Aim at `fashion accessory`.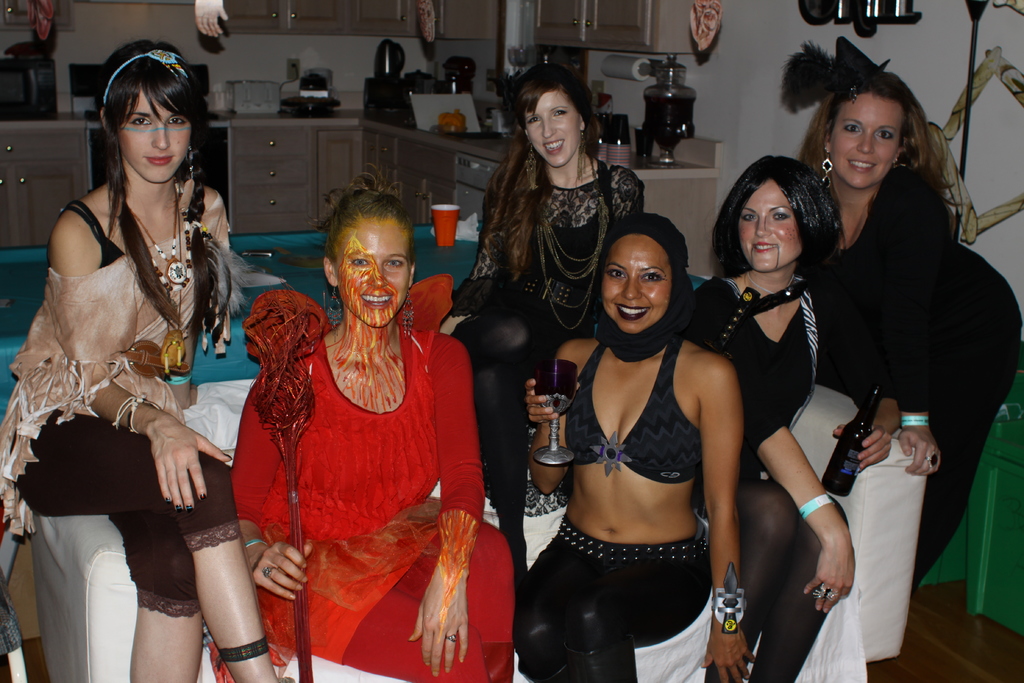
Aimed at left=223, top=451, right=234, bottom=459.
